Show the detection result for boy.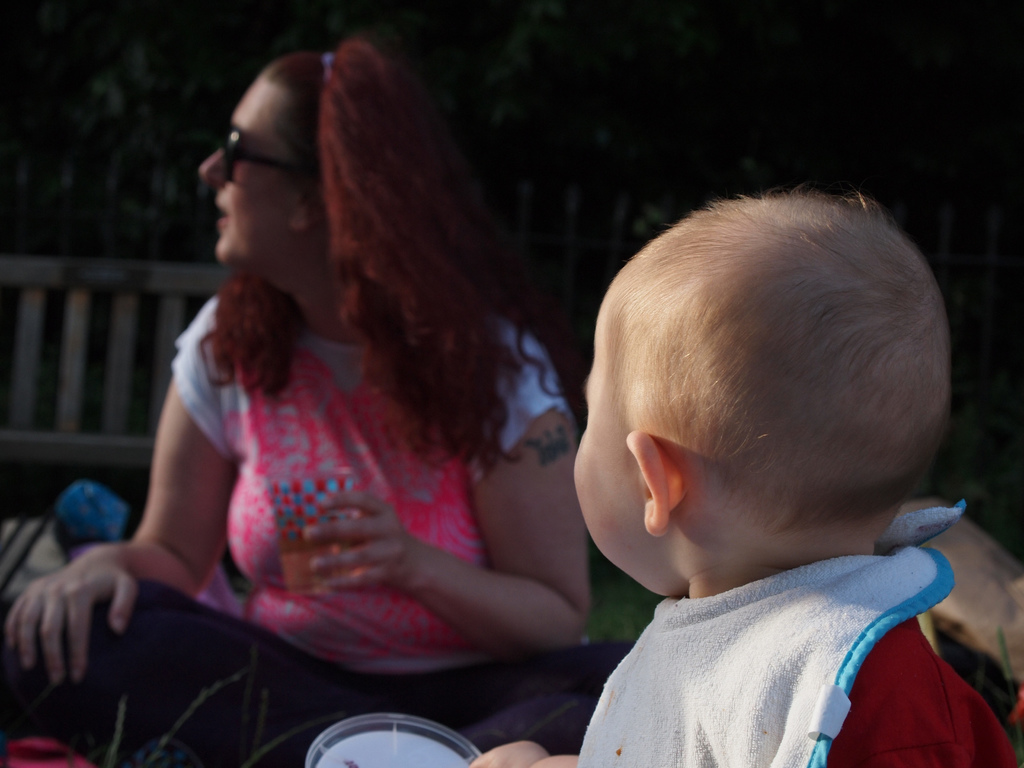
bbox=[490, 150, 994, 767].
